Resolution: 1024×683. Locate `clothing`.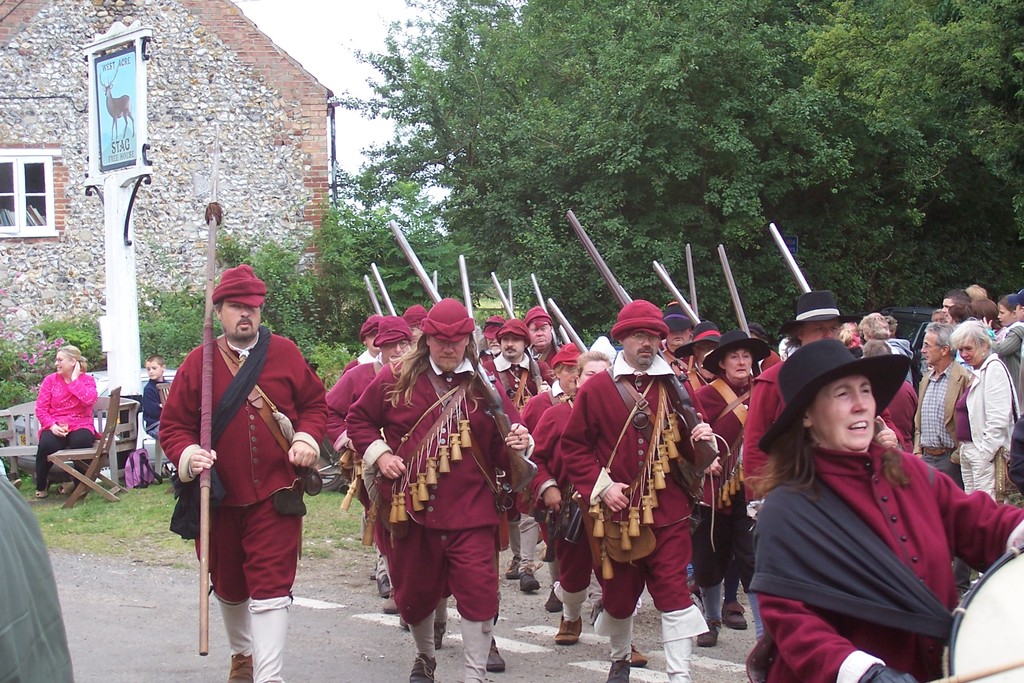
[left=948, top=358, right=1004, bottom=498].
